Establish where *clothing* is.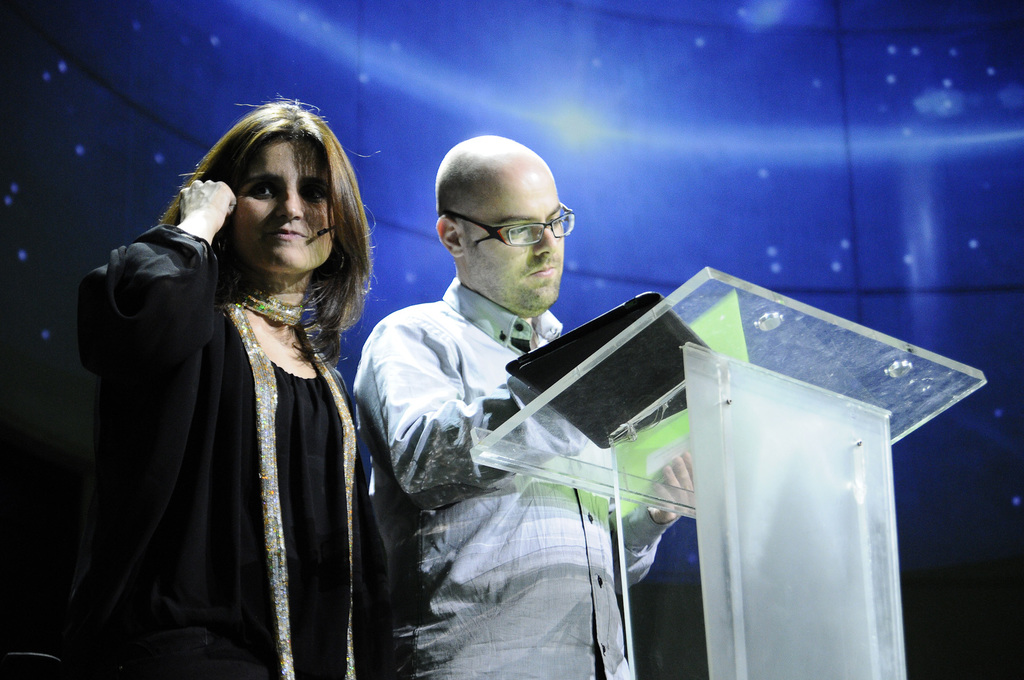
Established at [355, 266, 689, 673].
